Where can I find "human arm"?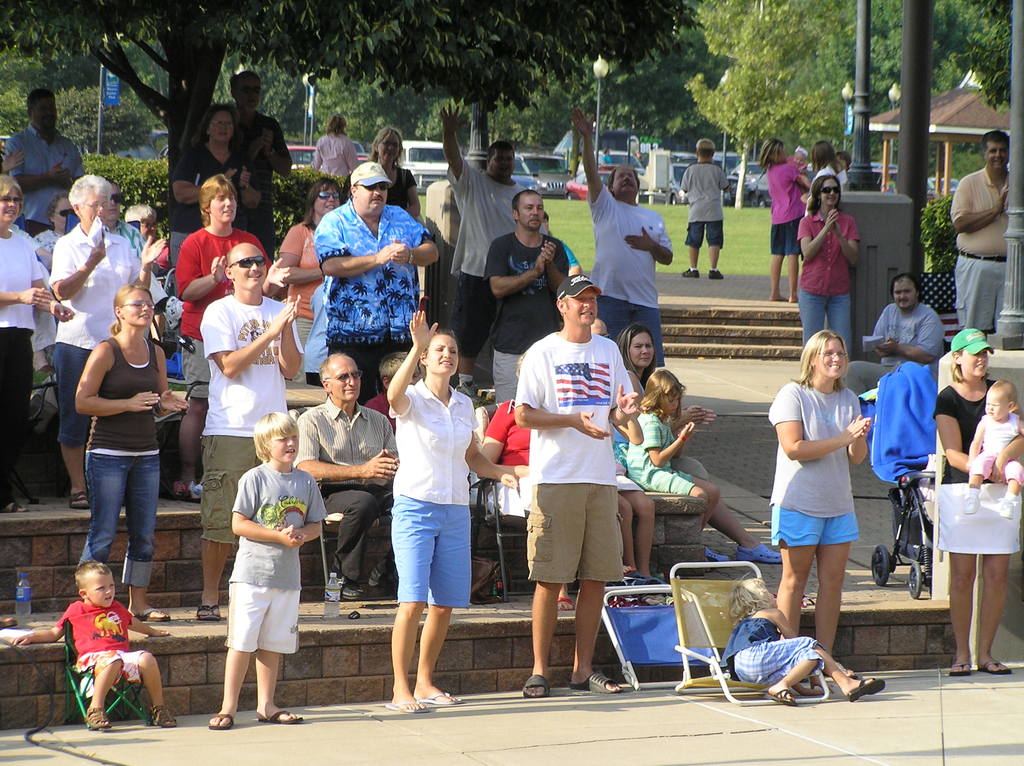
You can find it at (131, 239, 173, 297).
